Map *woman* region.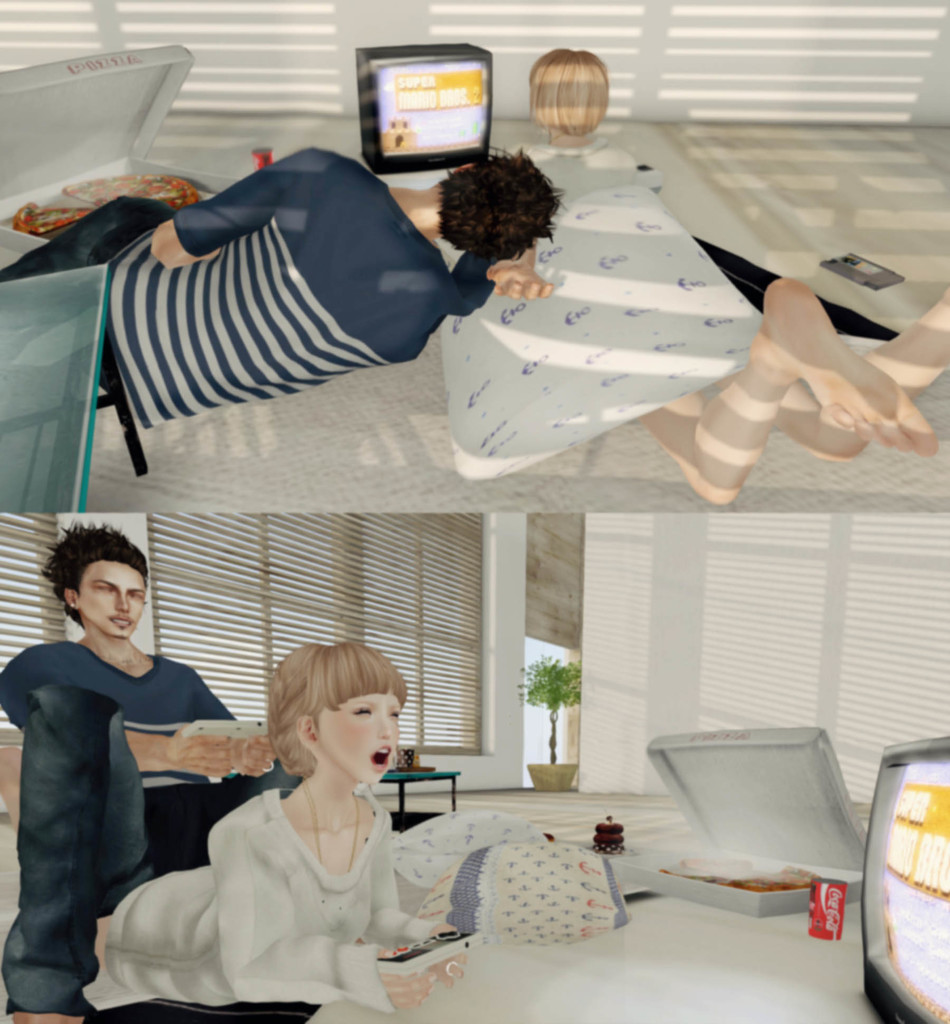
Mapped to region(434, 44, 949, 506).
